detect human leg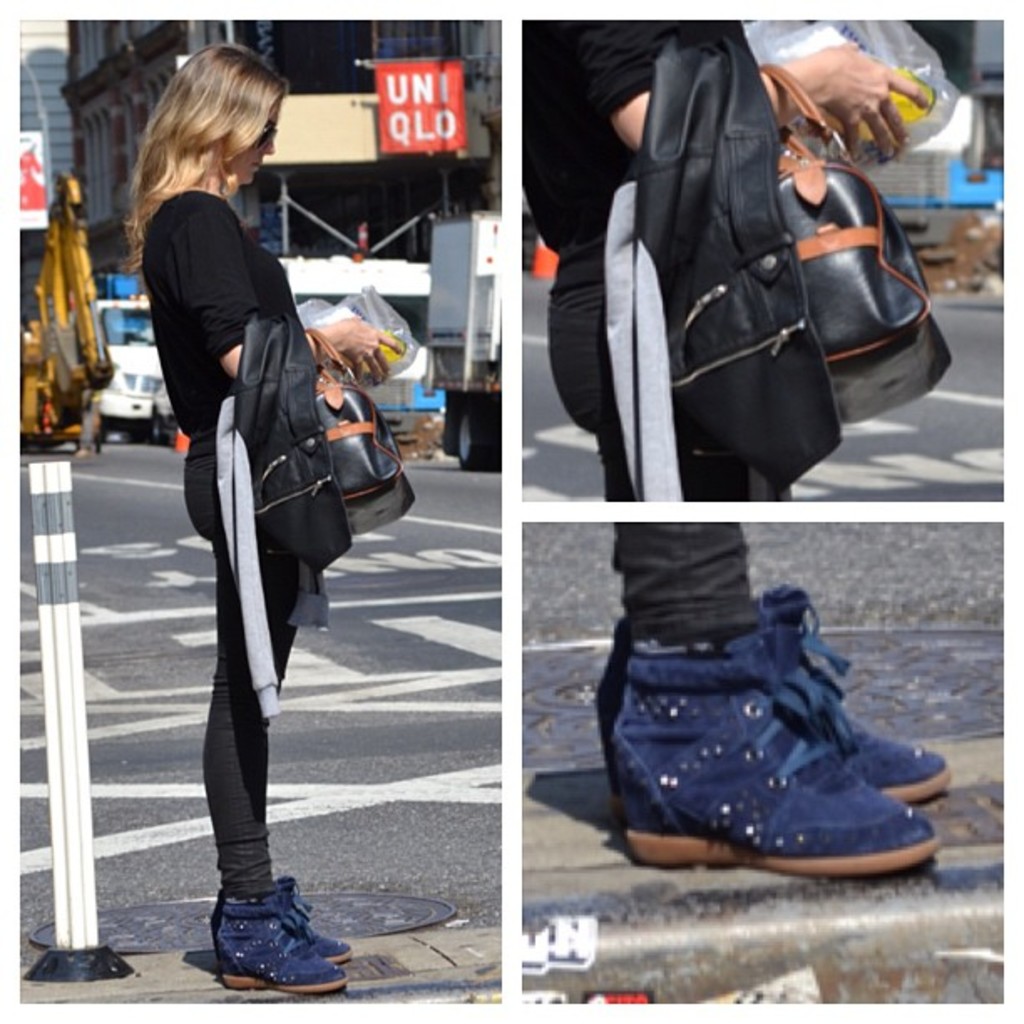
[637,510,944,878]
